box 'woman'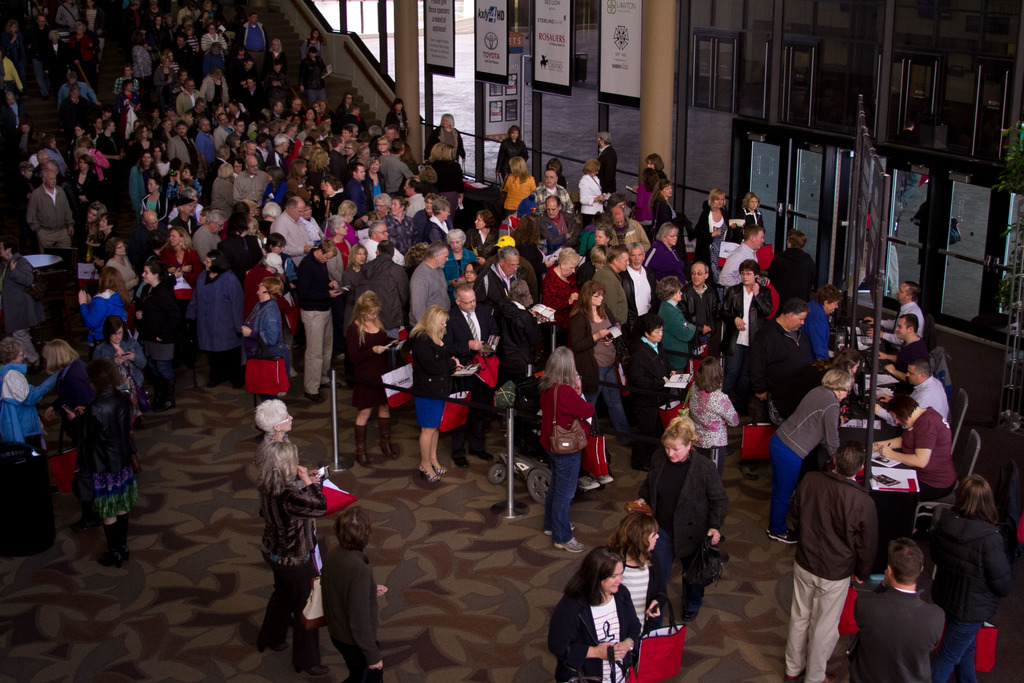
x1=426, y1=112, x2=470, y2=167
